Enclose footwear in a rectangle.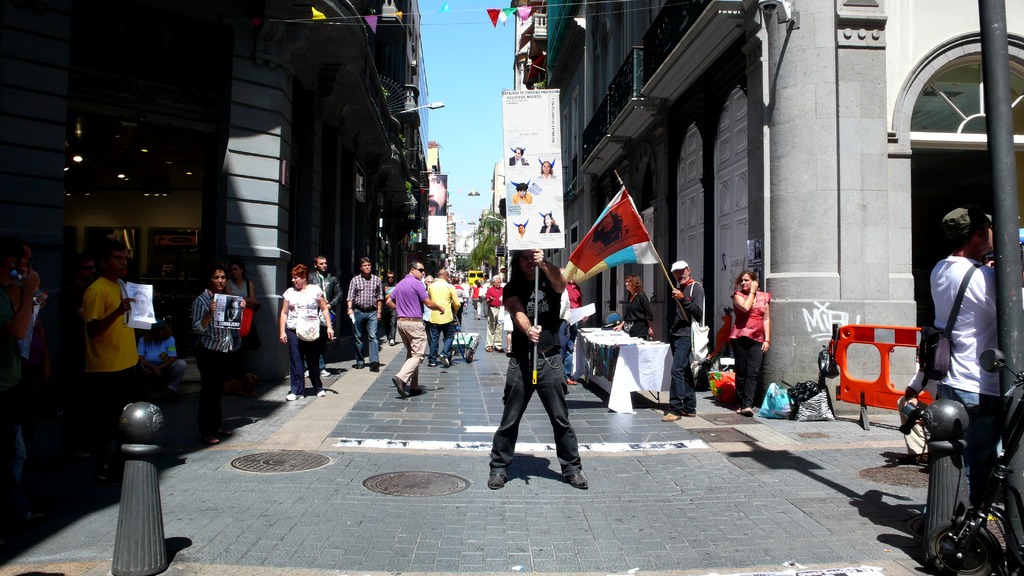
(408,390,423,399).
